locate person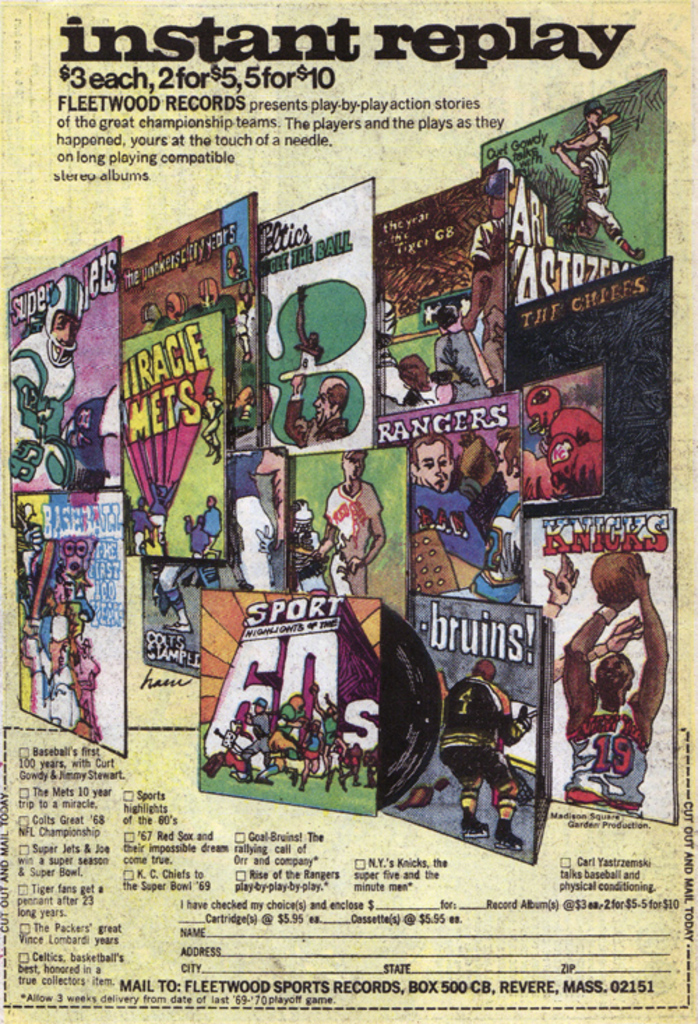
x1=235 y1=696 x2=276 y2=777
